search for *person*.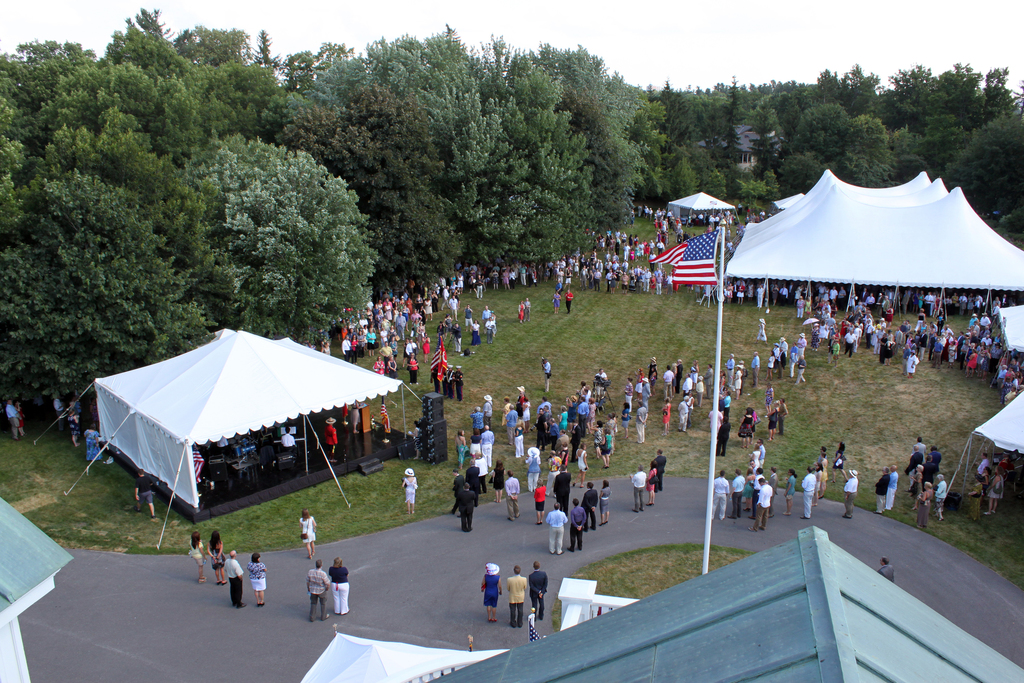
Found at (x1=482, y1=395, x2=492, y2=424).
